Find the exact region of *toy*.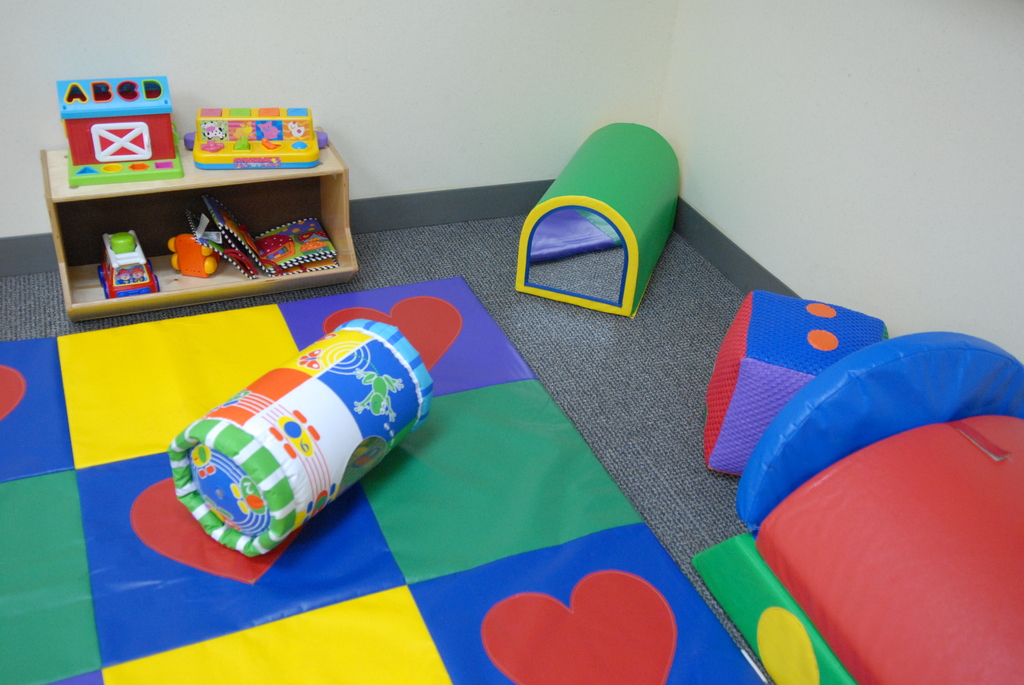
Exact region: 97/230/161/299.
